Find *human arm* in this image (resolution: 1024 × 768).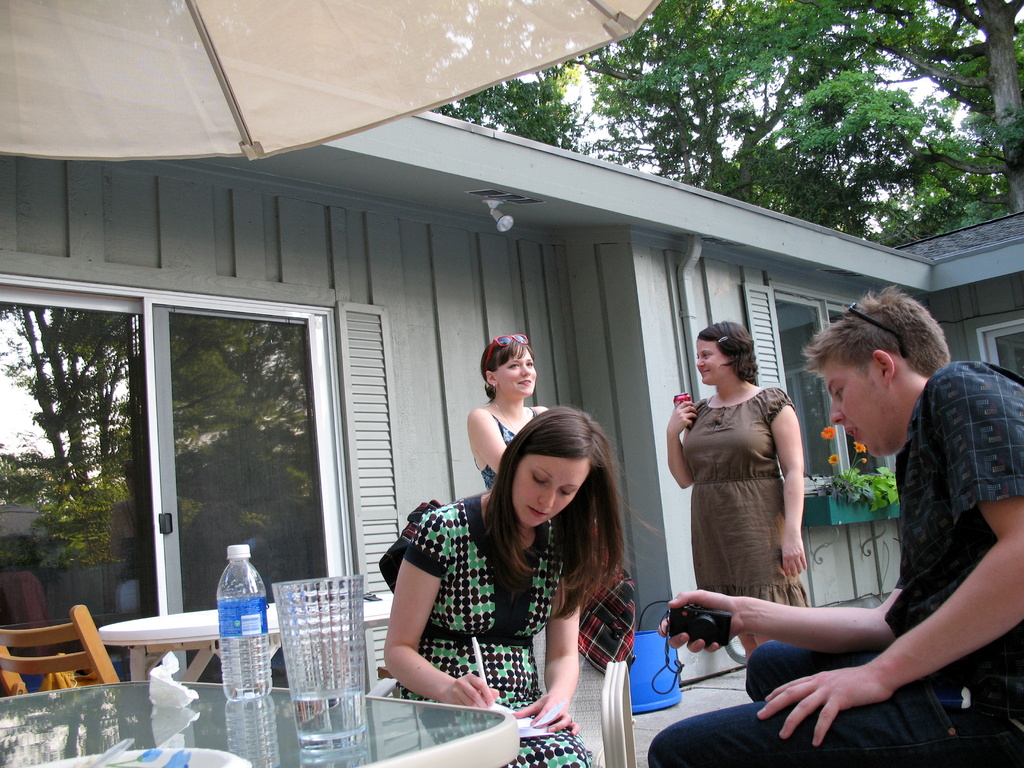
{"x1": 381, "y1": 516, "x2": 502, "y2": 709}.
